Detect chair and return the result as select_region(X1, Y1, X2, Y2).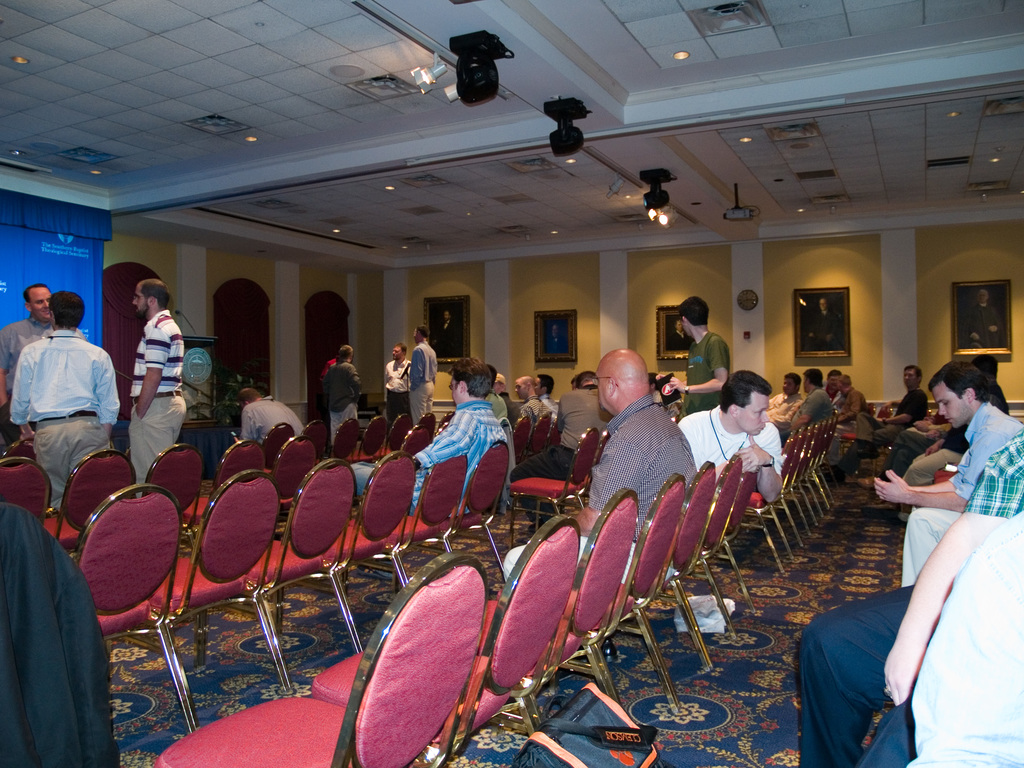
select_region(738, 426, 792, 569).
